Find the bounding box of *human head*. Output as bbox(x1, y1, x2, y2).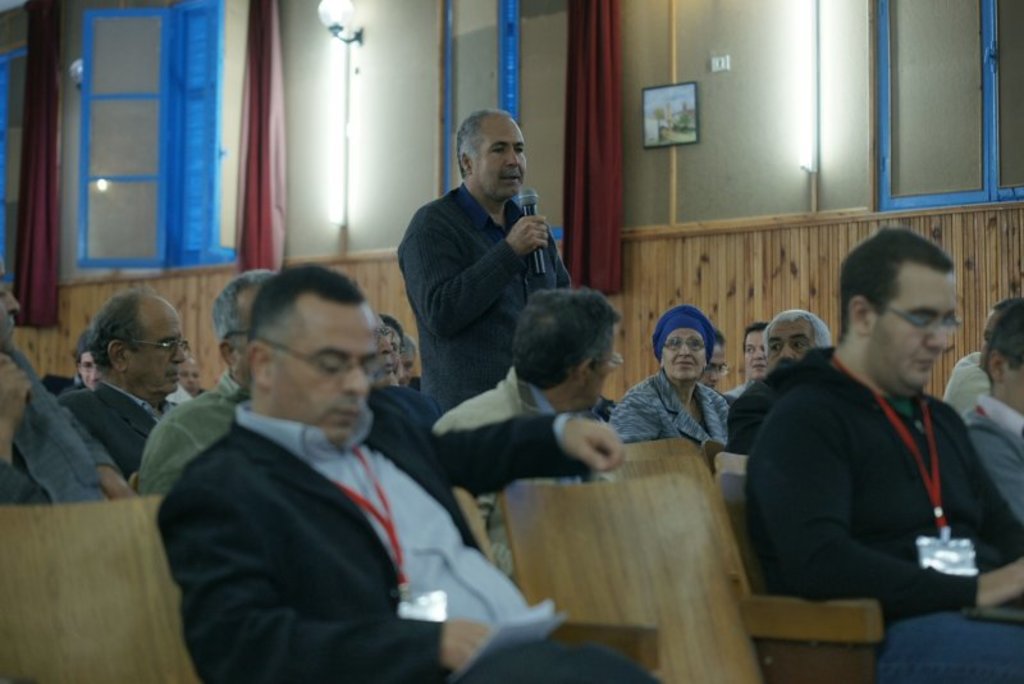
bbox(838, 223, 956, 400).
